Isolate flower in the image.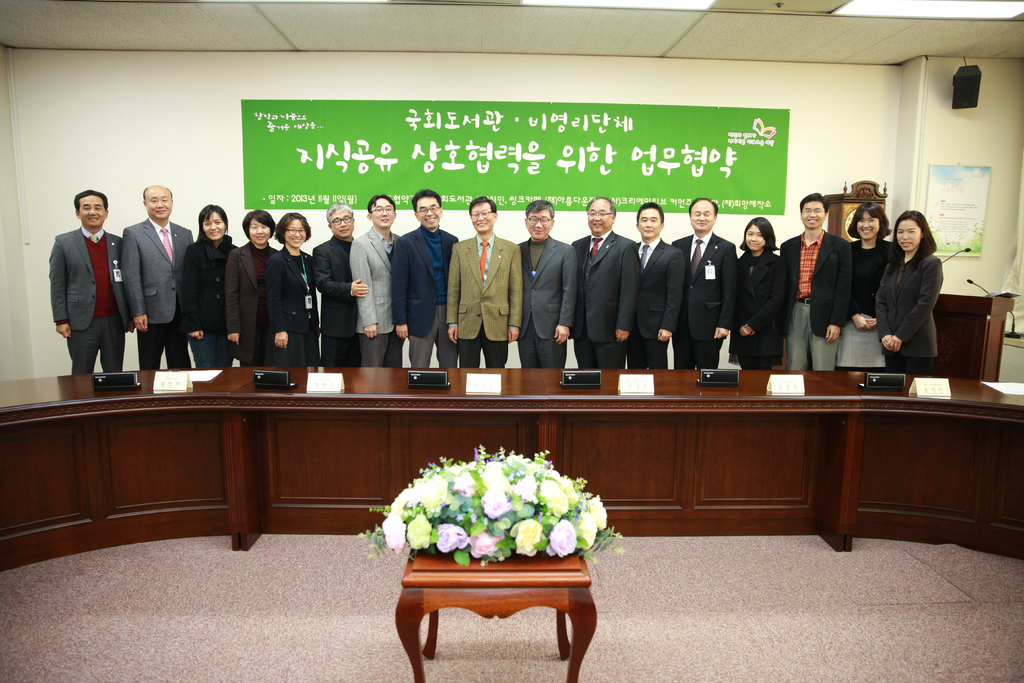
Isolated region: select_region(537, 475, 570, 523).
